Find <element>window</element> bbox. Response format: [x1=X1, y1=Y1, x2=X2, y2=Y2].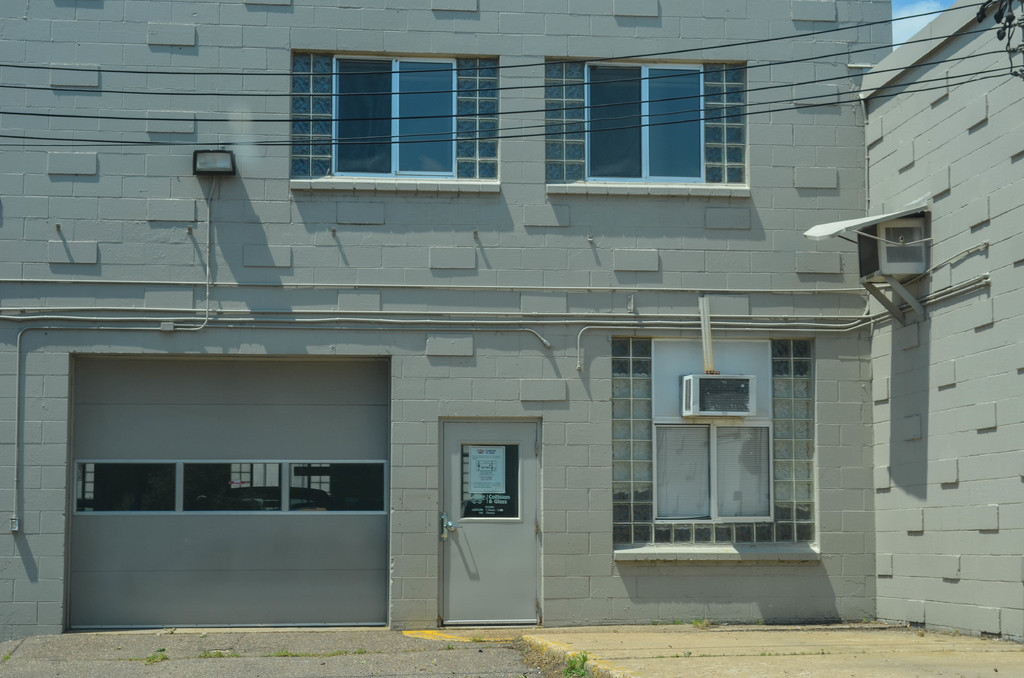
[x1=617, y1=335, x2=826, y2=562].
